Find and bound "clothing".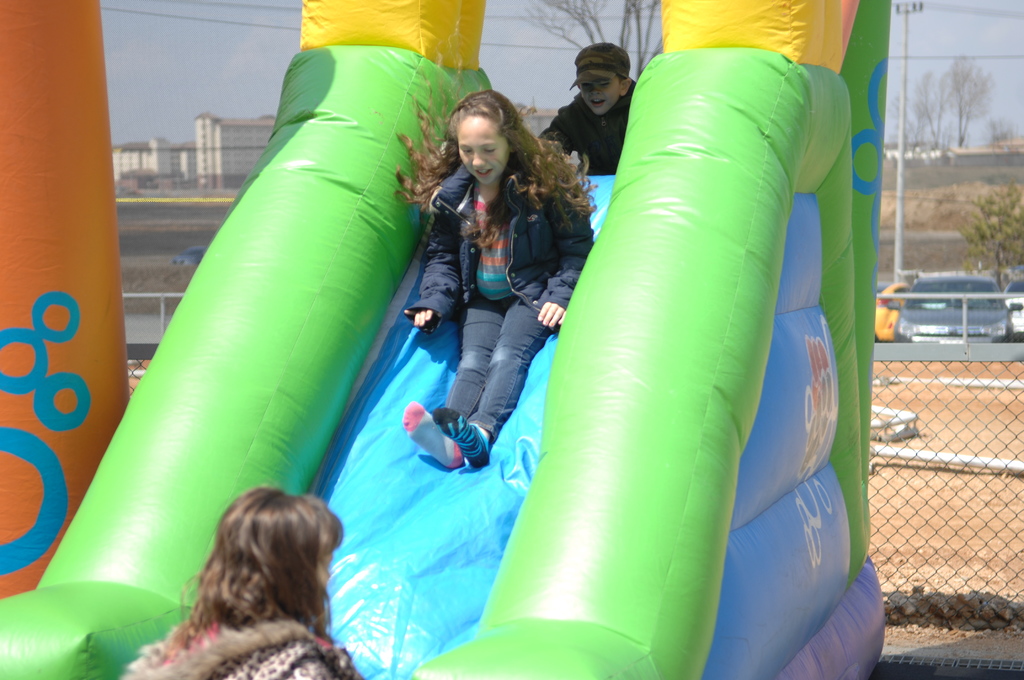
Bound: (x1=399, y1=156, x2=599, y2=446).
